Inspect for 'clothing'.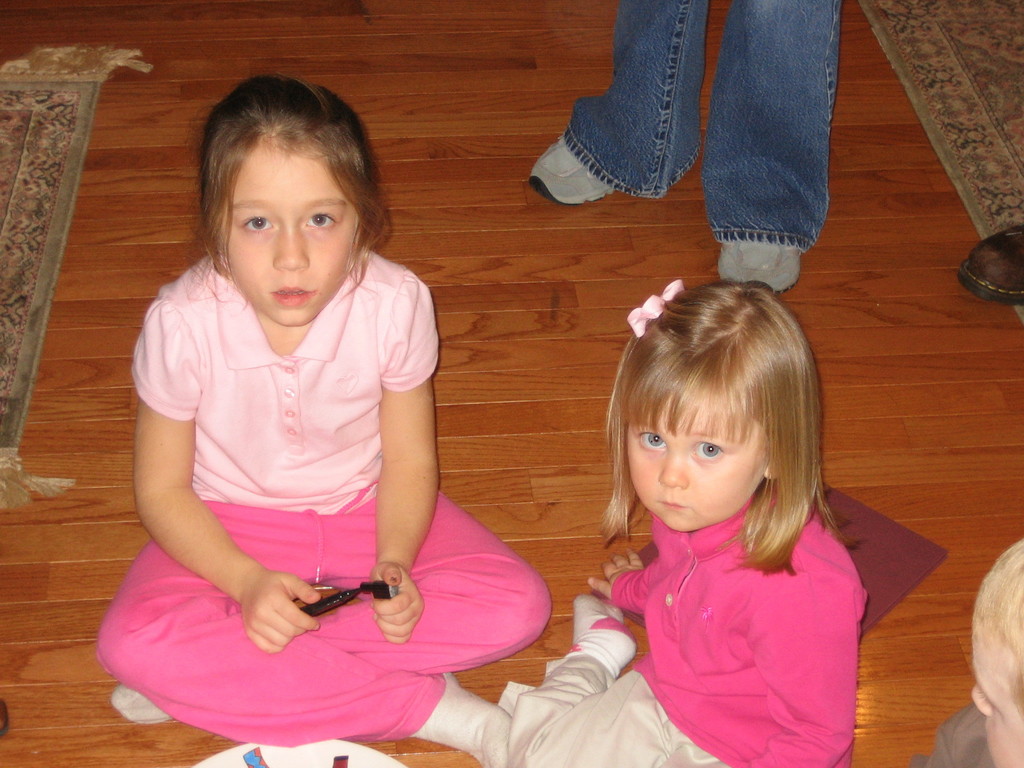
Inspection: {"x1": 566, "y1": 0, "x2": 843, "y2": 255}.
